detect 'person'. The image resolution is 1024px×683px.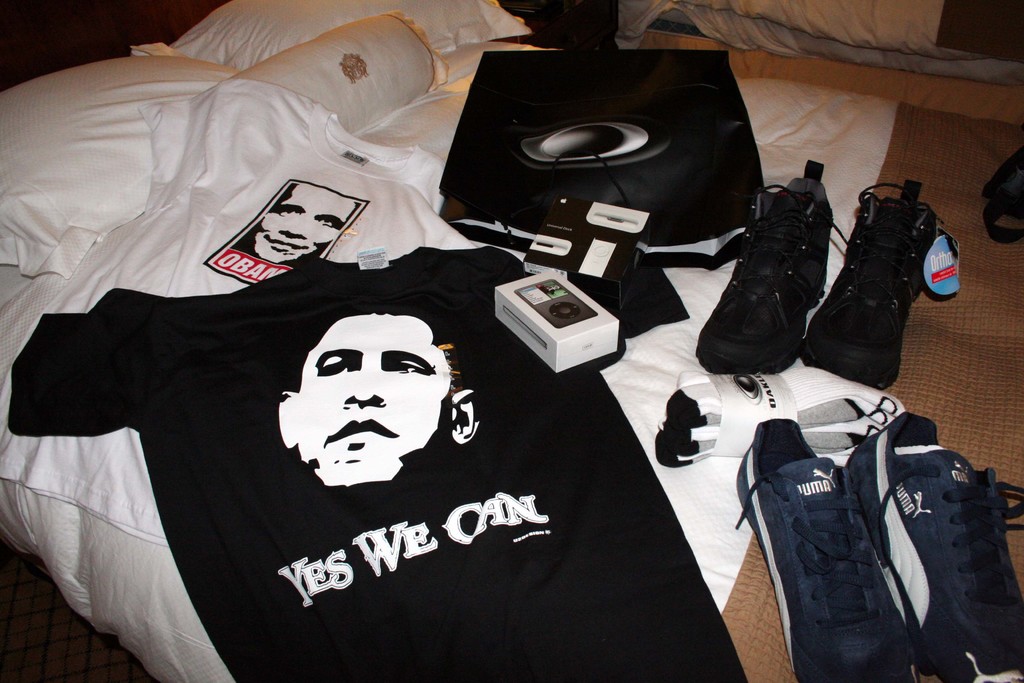
region(278, 312, 479, 491).
